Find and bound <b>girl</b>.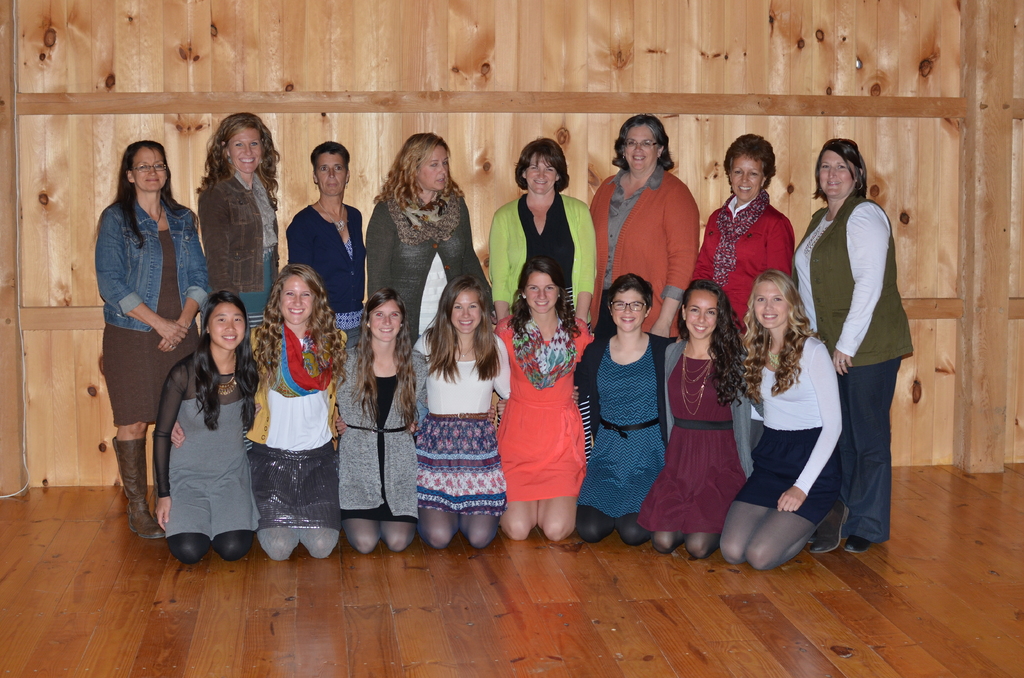
Bound: bbox(654, 273, 747, 557).
